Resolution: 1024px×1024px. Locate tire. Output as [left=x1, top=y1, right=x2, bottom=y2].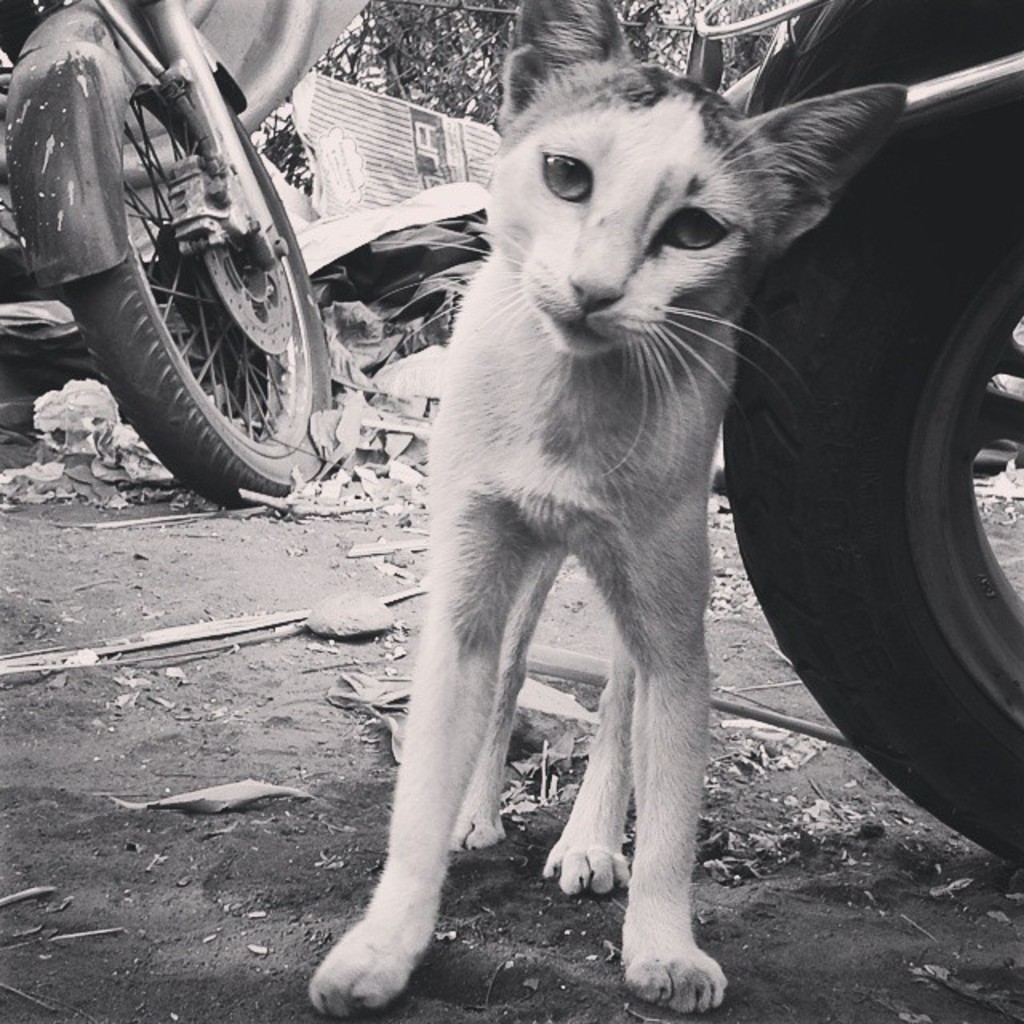
[left=67, top=80, right=339, bottom=514].
